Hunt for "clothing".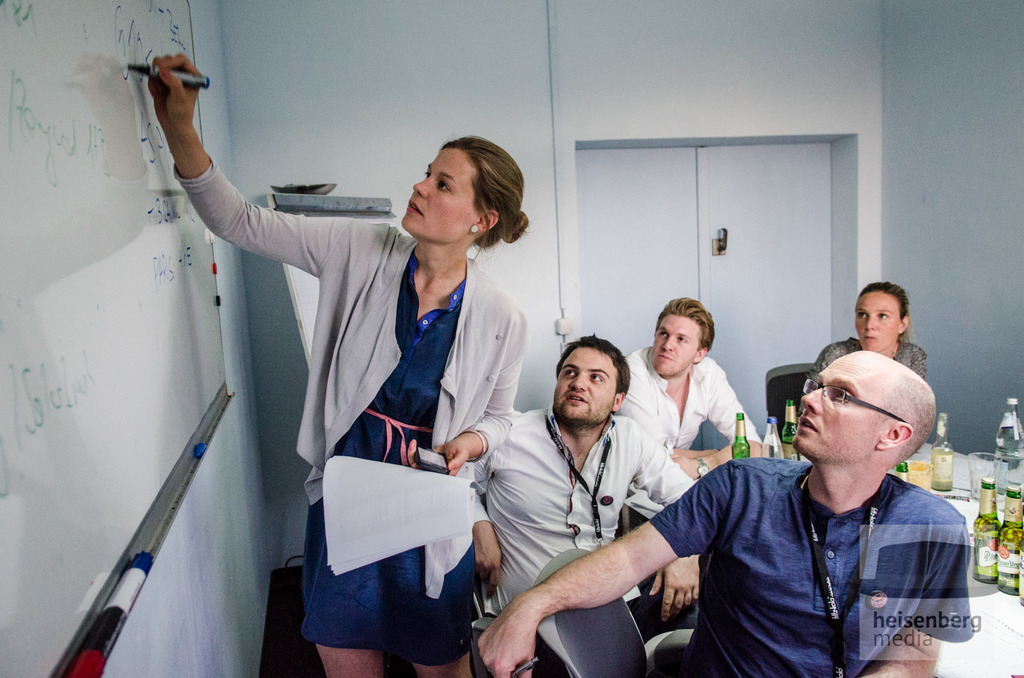
Hunted down at 648/470/970/676.
